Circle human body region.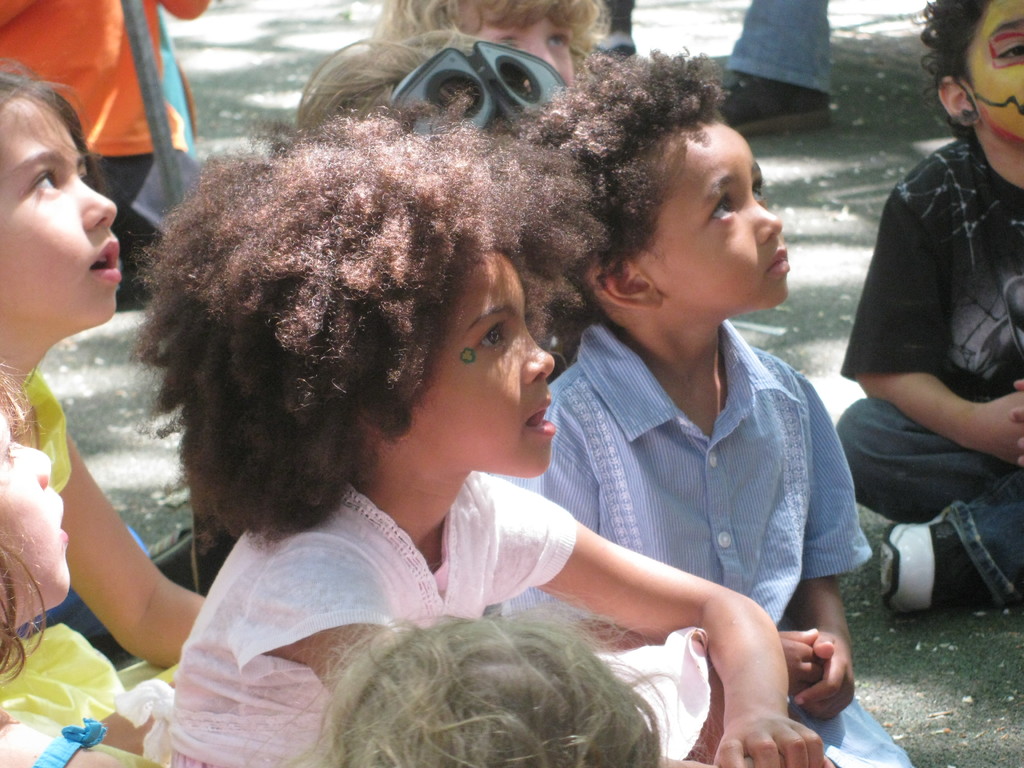
Region: bbox=(837, 128, 1023, 611).
